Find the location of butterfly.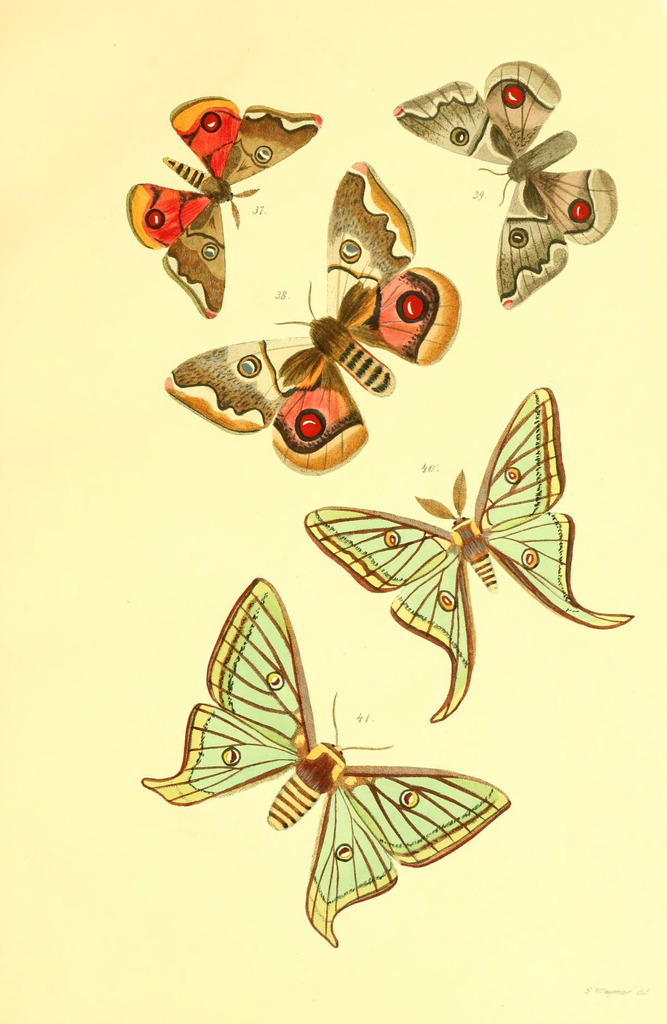
Location: [159,154,455,480].
